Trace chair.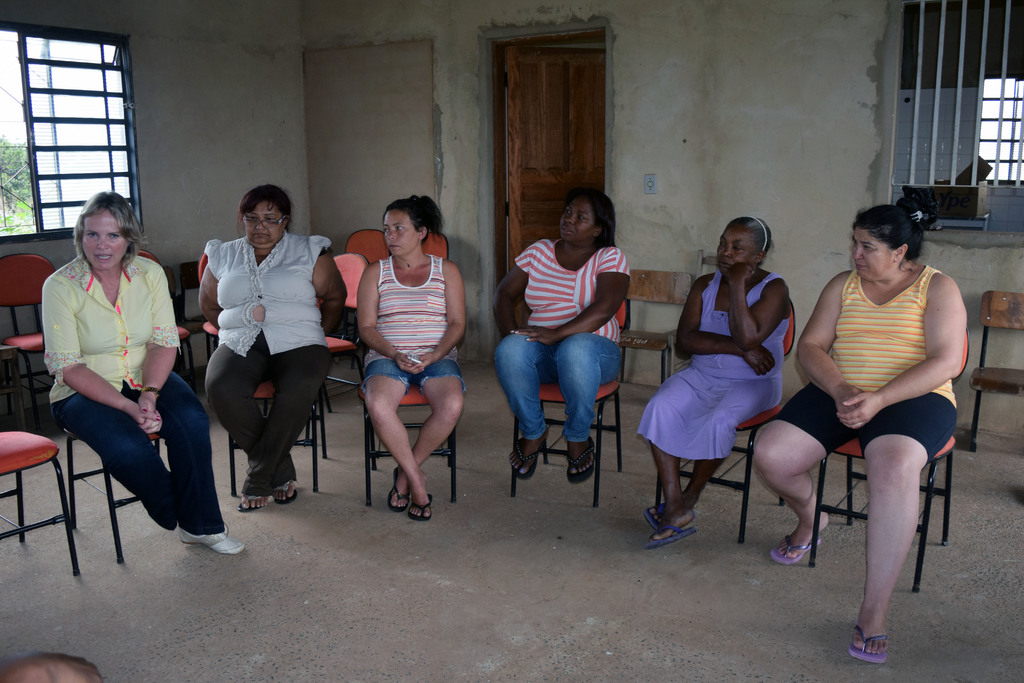
Traced to [x1=351, y1=333, x2=459, y2=504].
